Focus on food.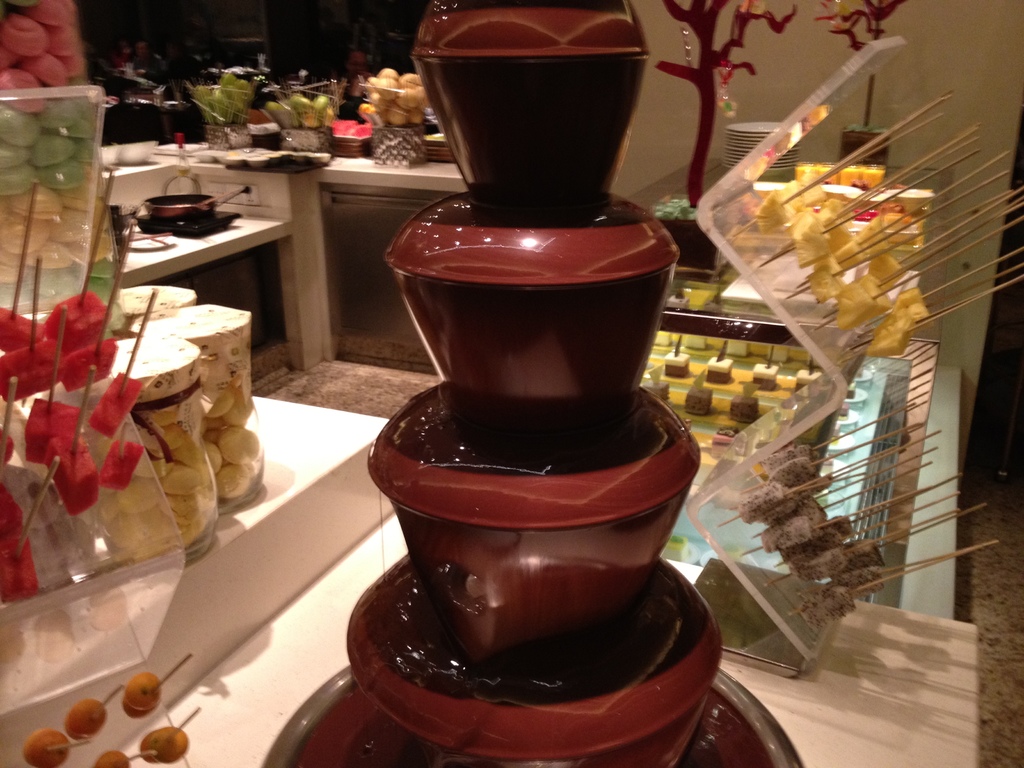
Focused at <box>60,698,108,741</box>.
